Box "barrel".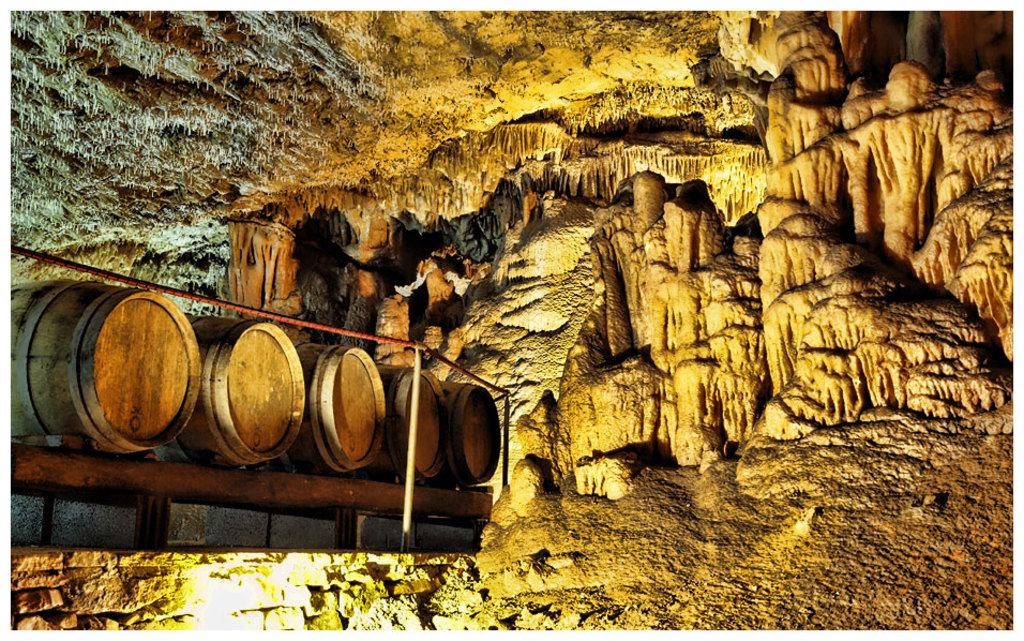
{"left": 455, "top": 377, "right": 494, "bottom": 474}.
